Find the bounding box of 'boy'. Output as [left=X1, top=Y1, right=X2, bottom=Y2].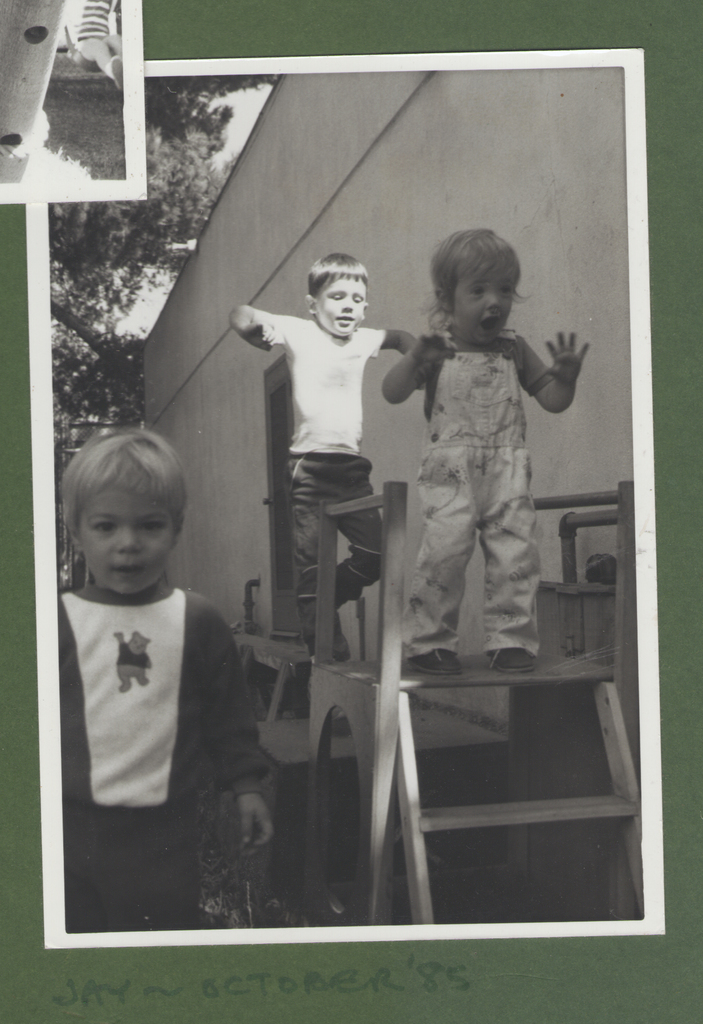
[left=378, top=234, right=585, bottom=664].
